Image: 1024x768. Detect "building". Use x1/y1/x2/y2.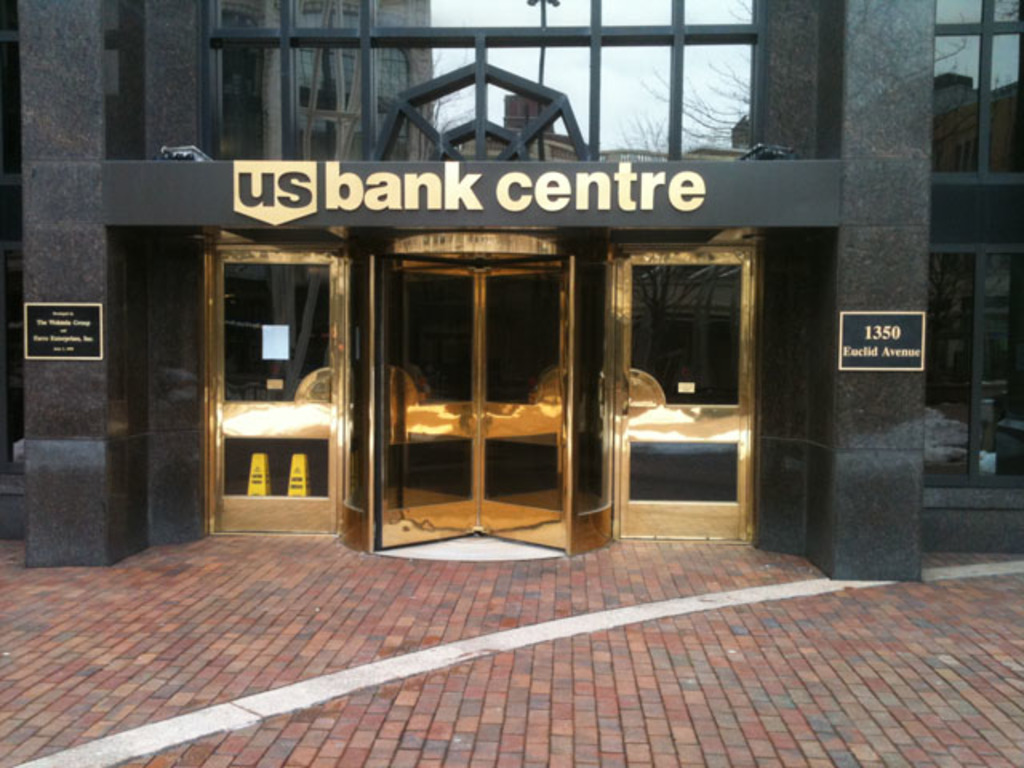
0/0/1022/578.
